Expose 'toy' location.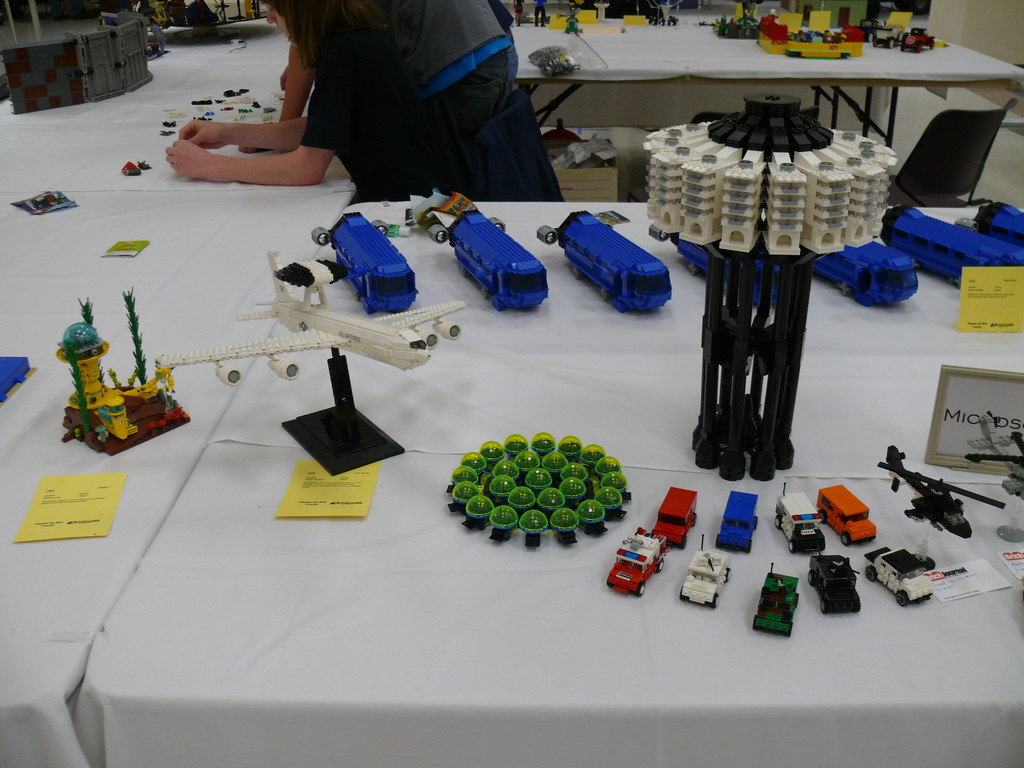
Exposed at bbox=[592, 451, 620, 484].
